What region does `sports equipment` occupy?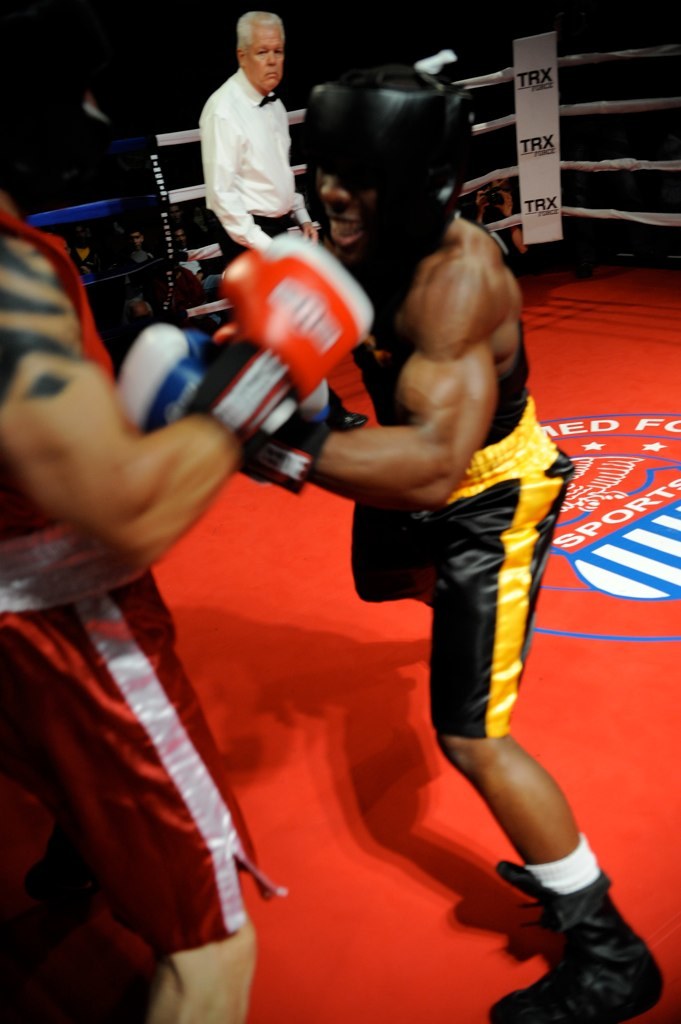
rect(481, 856, 668, 1023).
